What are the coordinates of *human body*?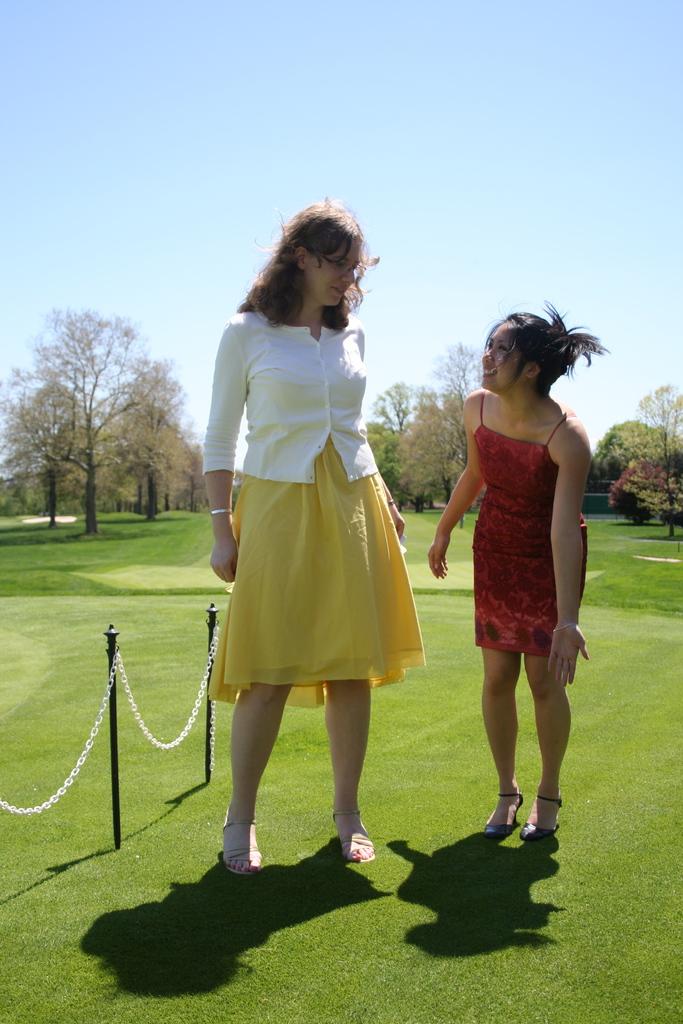
crop(208, 294, 420, 874).
